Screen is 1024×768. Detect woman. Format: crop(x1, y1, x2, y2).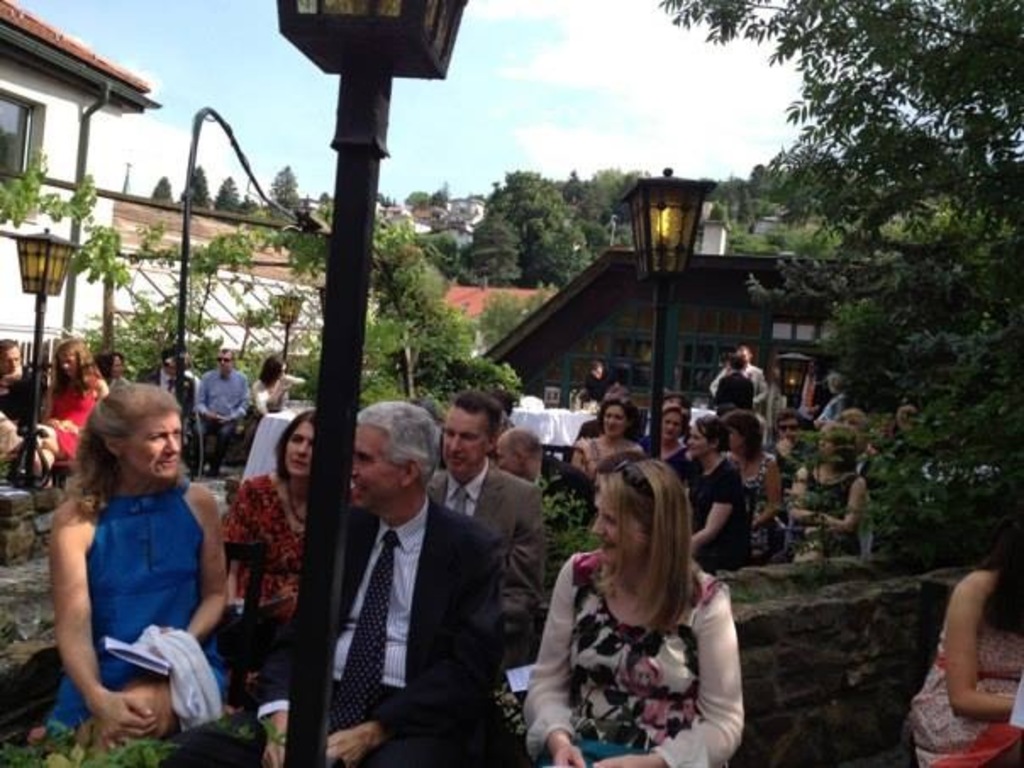
crop(24, 336, 114, 500).
